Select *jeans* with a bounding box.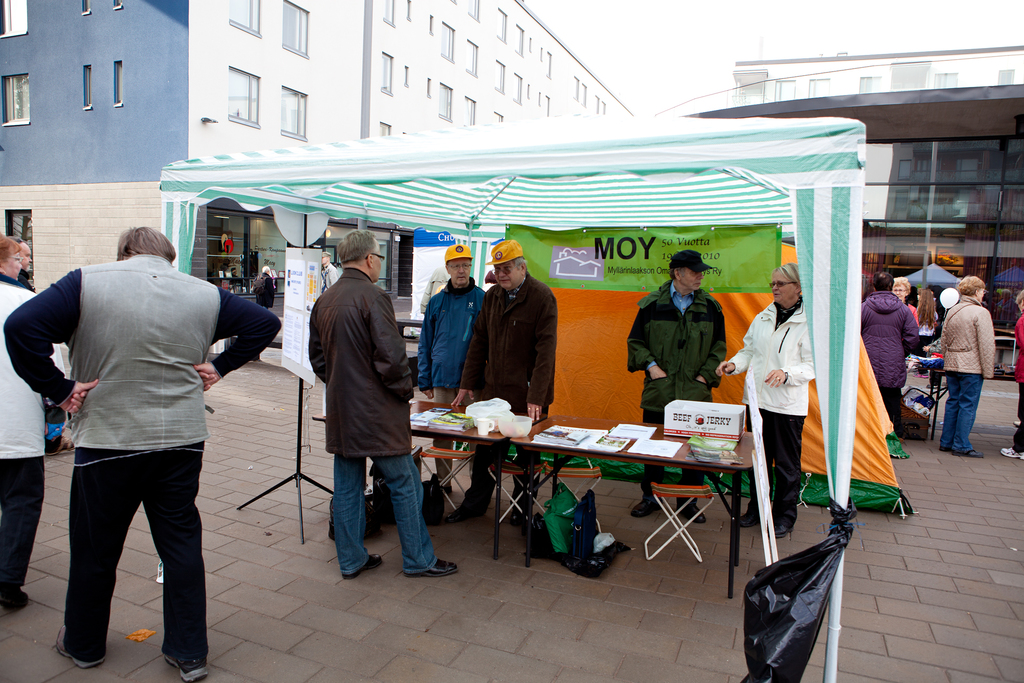
locate(4, 457, 42, 593).
